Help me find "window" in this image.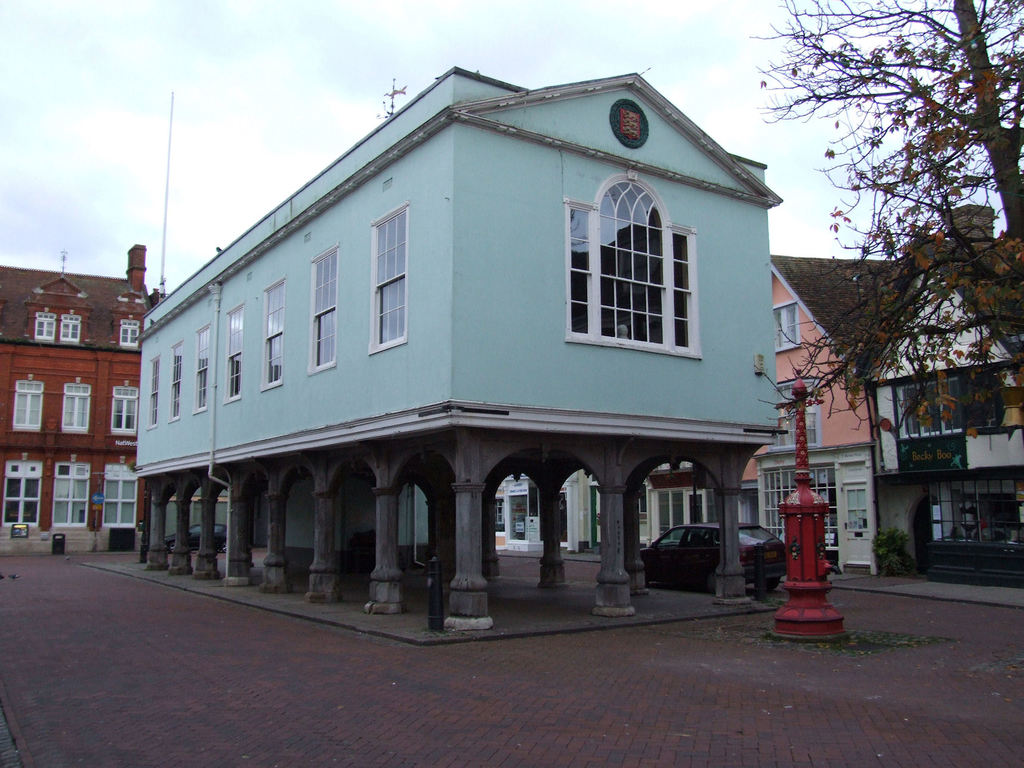
Found it: [777,302,799,349].
